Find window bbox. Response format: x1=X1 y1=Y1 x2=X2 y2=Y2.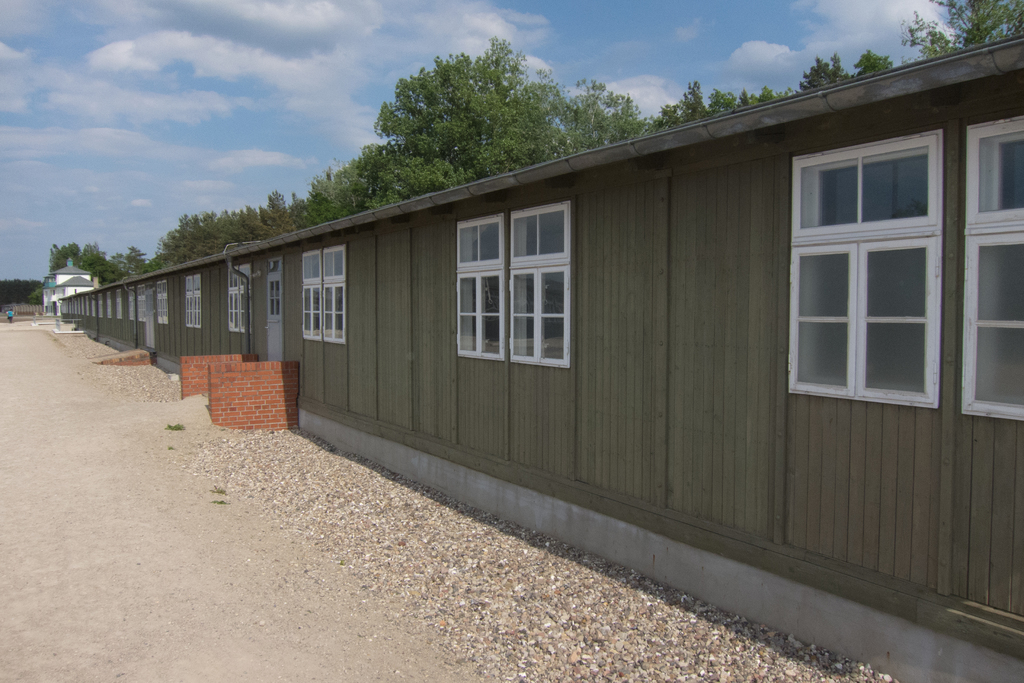
x1=304 y1=250 x2=321 y2=338.
